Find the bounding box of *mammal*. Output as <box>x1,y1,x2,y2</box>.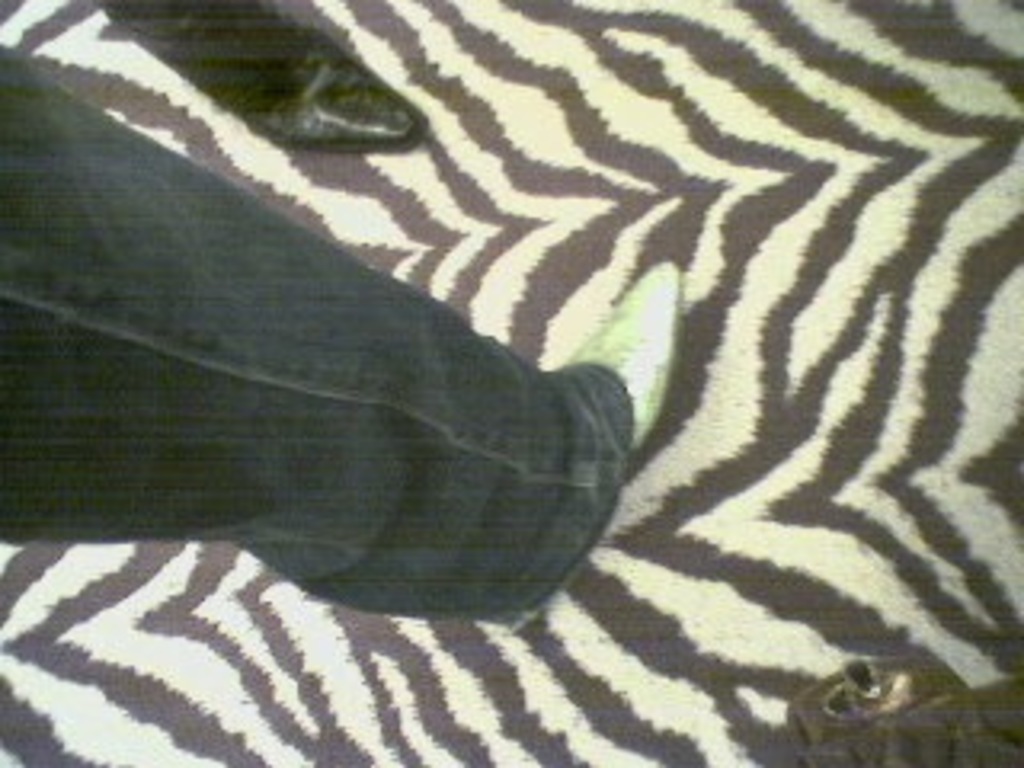
<box>0,35,685,643</box>.
